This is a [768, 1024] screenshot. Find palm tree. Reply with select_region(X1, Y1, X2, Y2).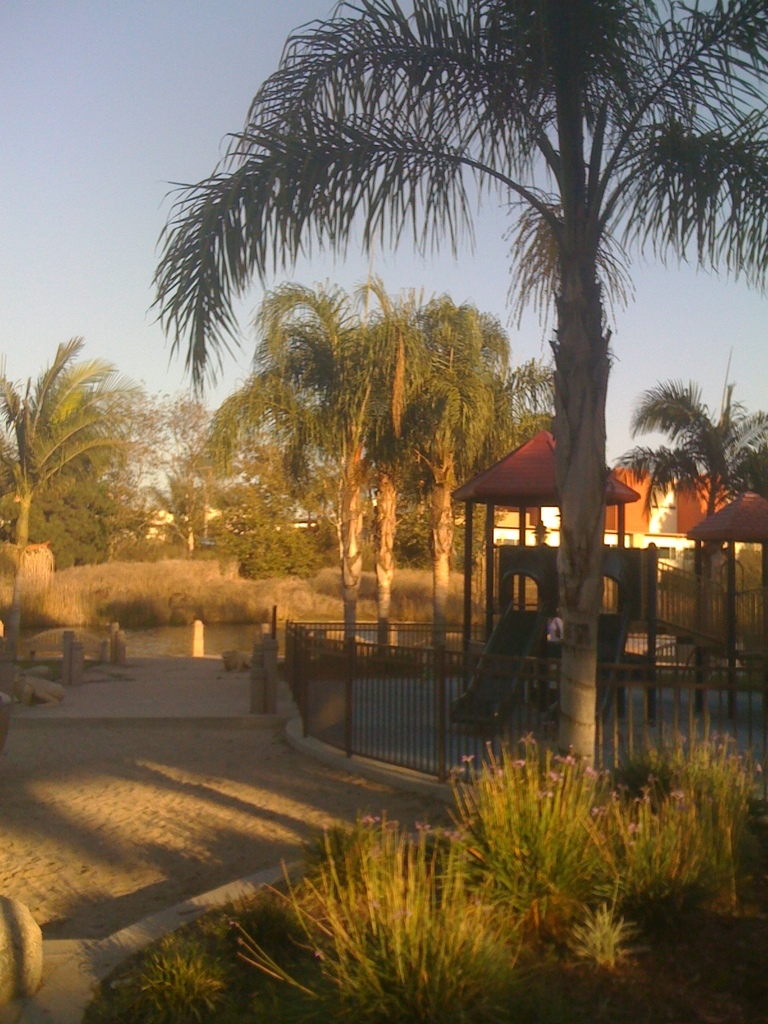
select_region(389, 297, 508, 619).
